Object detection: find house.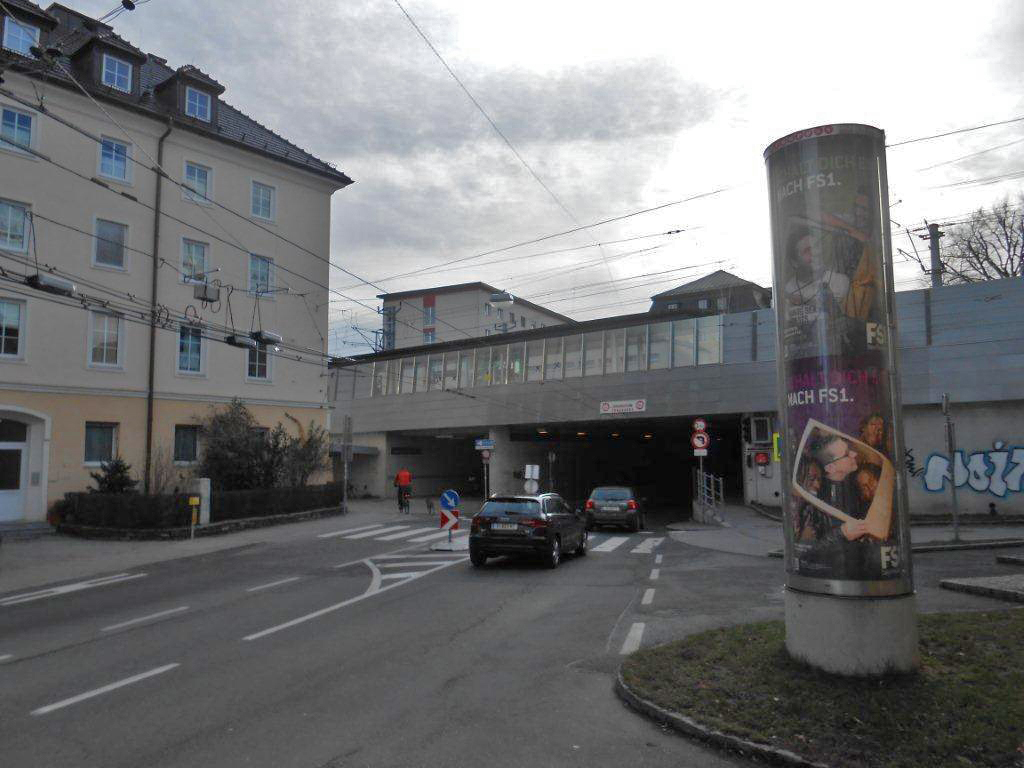
BBox(2, 27, 366, 539).
